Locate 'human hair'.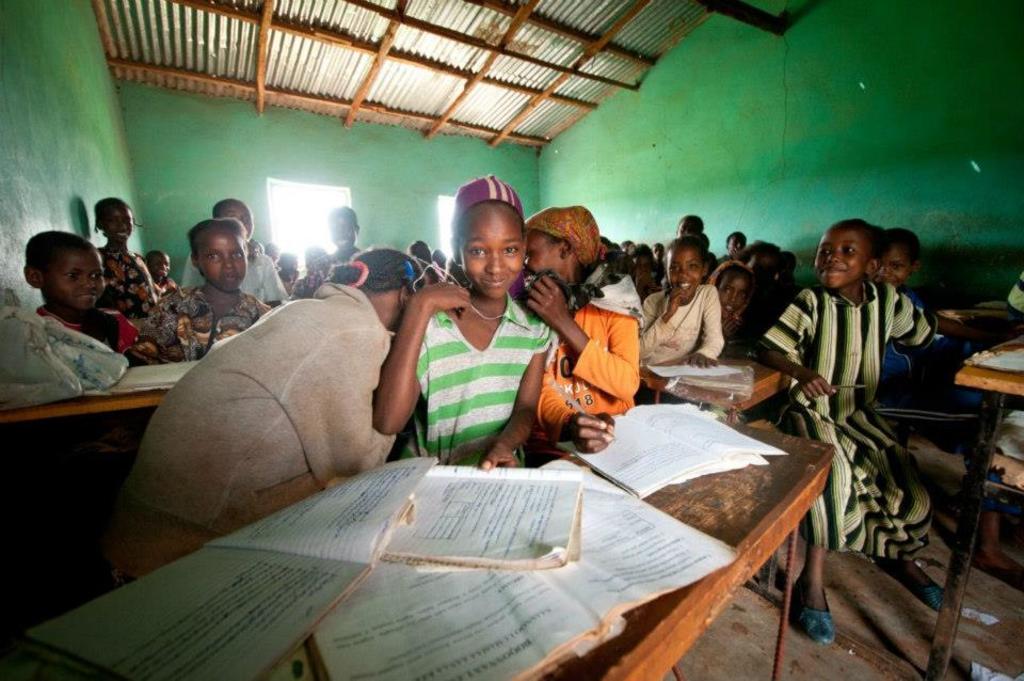
Bounding box: crop(187, 217, 246, 275).
